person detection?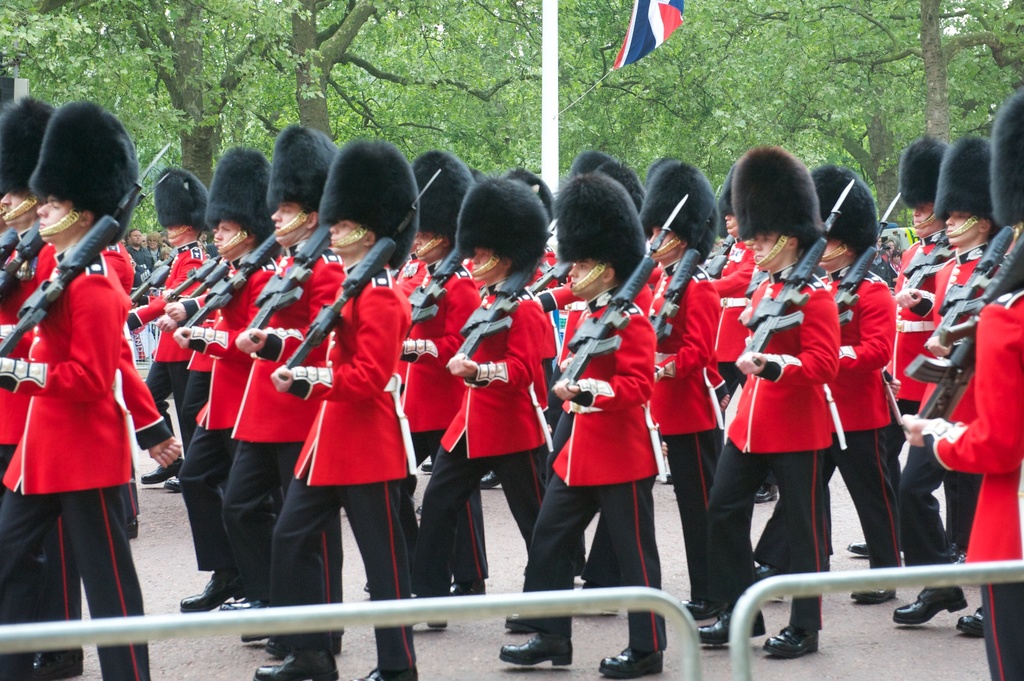
bbox(502, 159, 665, 666)
